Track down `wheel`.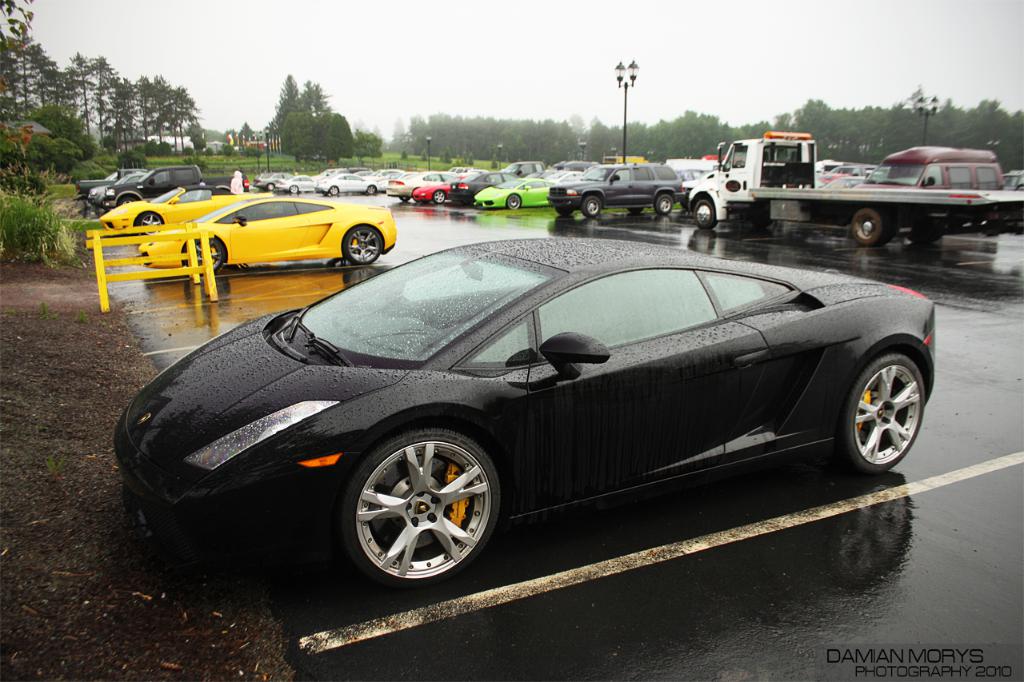
Tracked to crop(654, 191, 677, 217).
